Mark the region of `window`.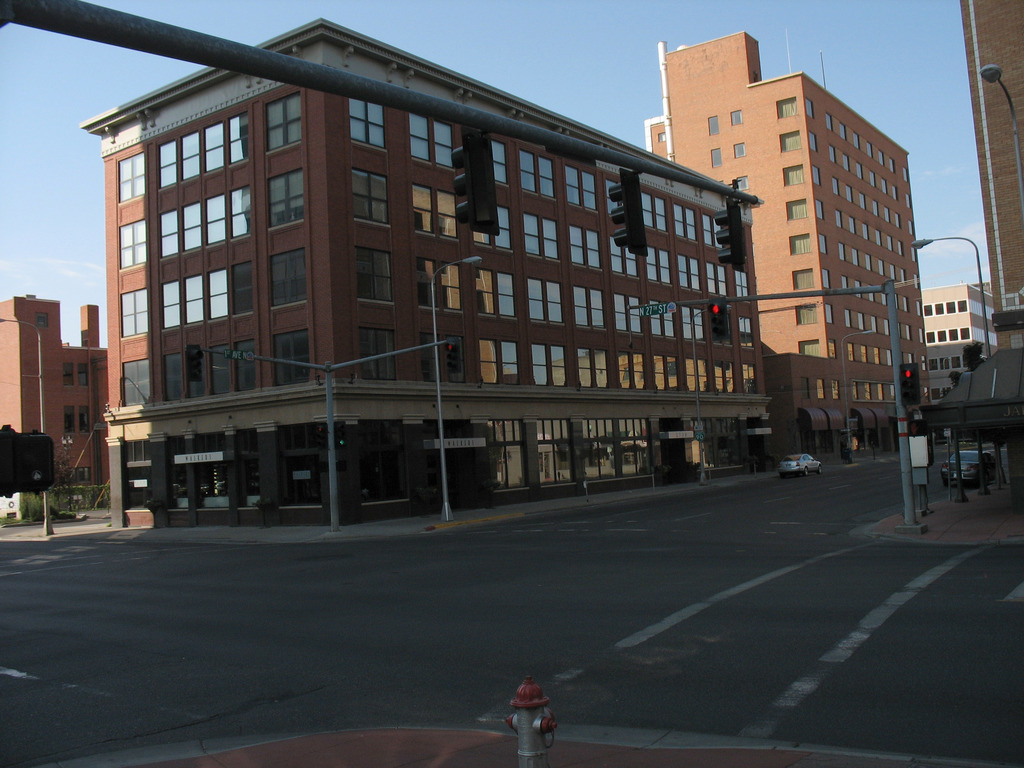
Region: [x1=935, y1=301, x2=941, y2=314].
